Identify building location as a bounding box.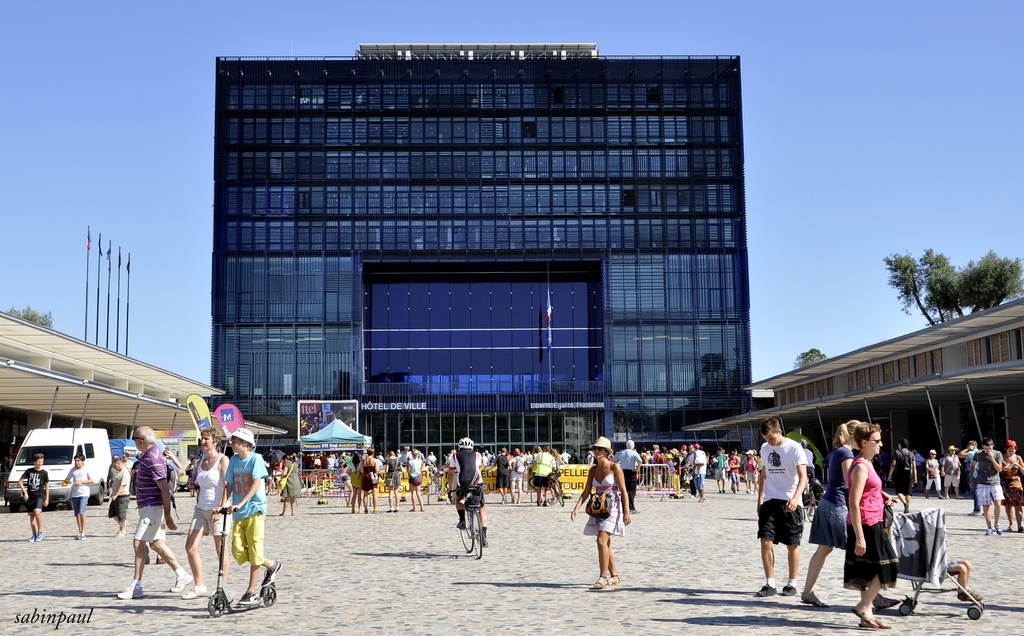
box=[204, 39, 755, 479].
